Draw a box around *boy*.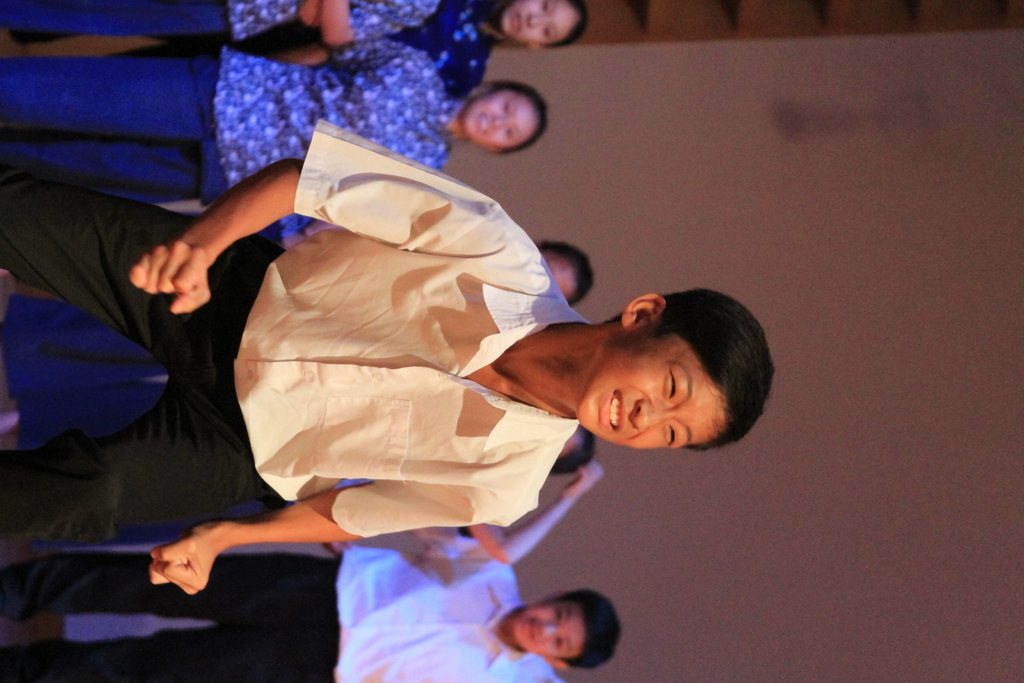
(left=0, top=541, right=625, bottom=682).
